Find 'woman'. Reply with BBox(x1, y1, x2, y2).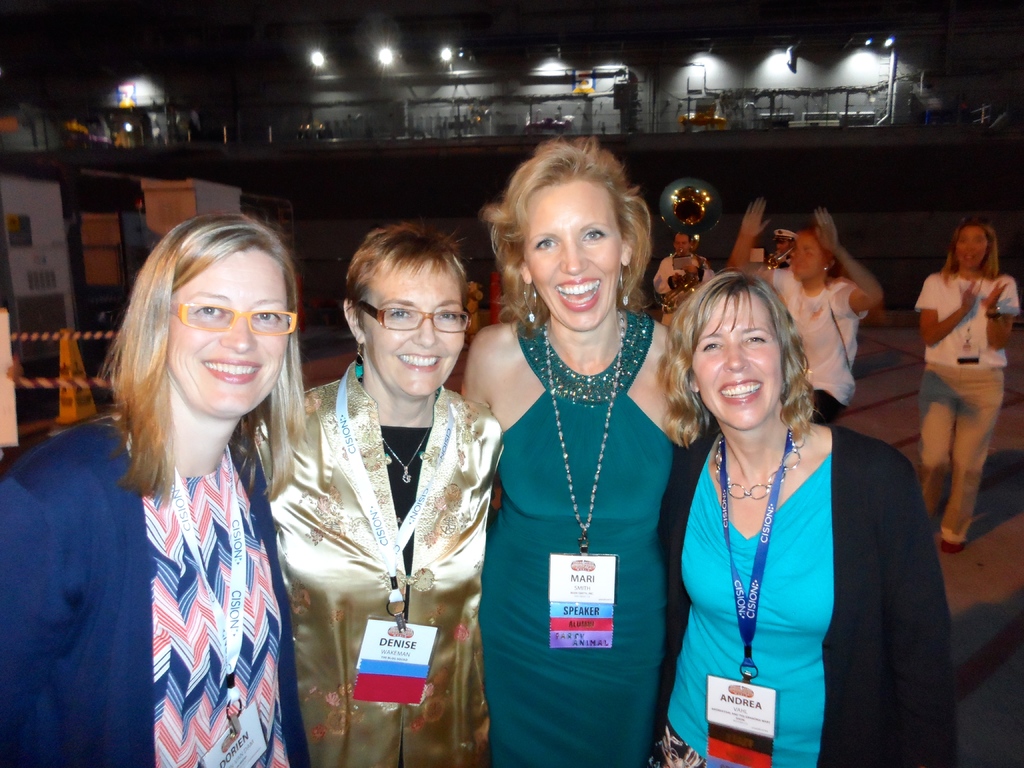
BBox(719, 196, 886, 431).
